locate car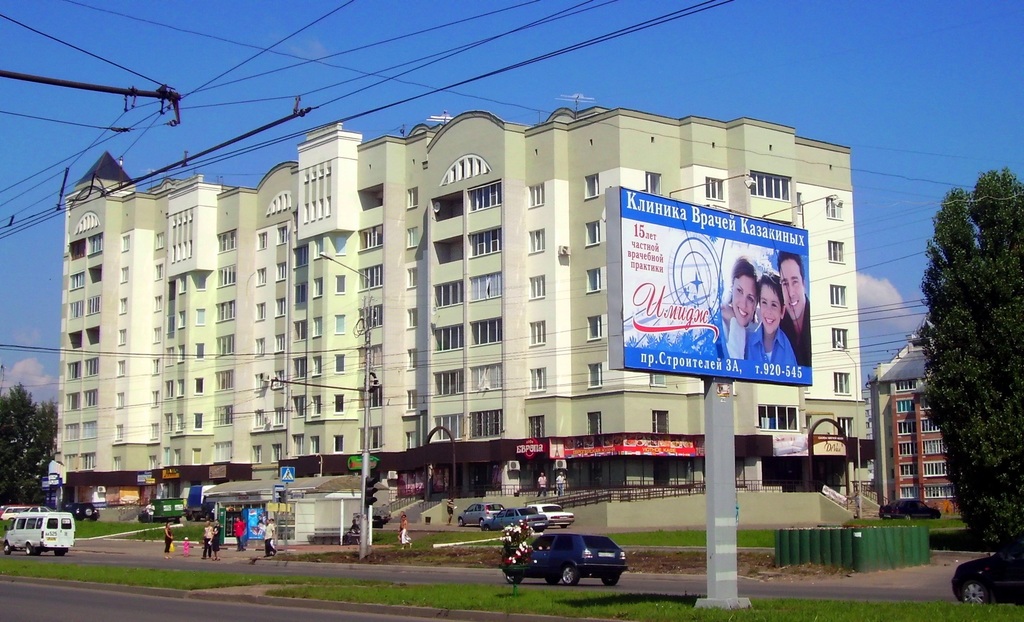
(x1=877, y1=498, x2=942, y2=518)
